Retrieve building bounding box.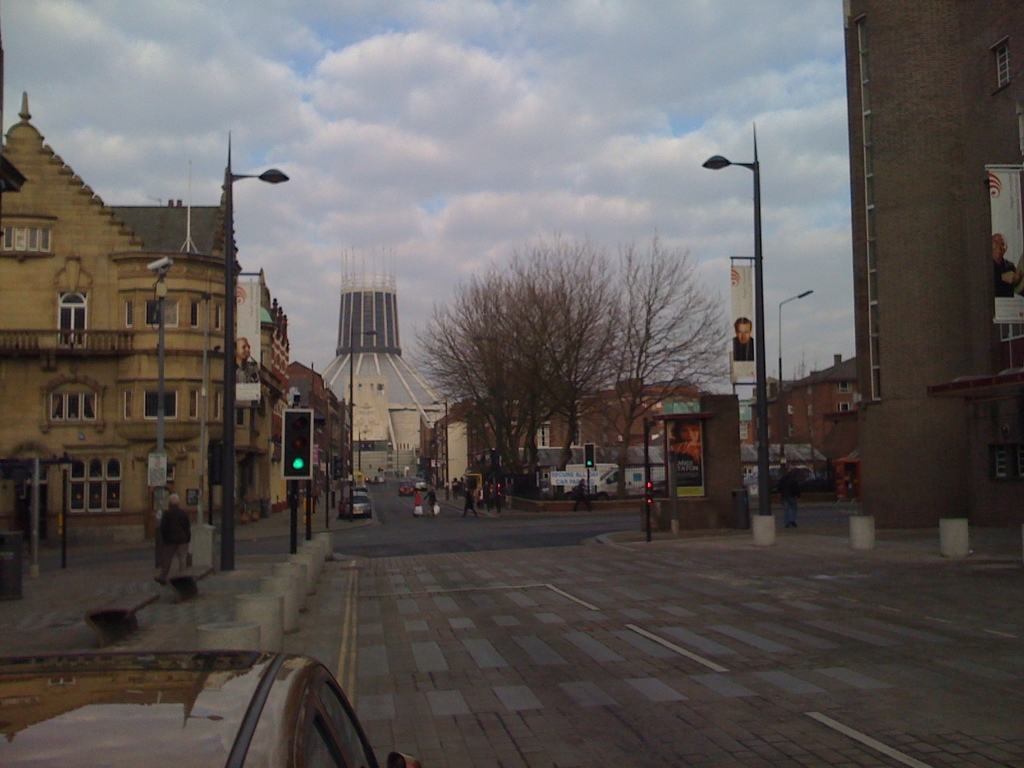
Bounding box: left=426, top=351, right=860, bottom=499.
